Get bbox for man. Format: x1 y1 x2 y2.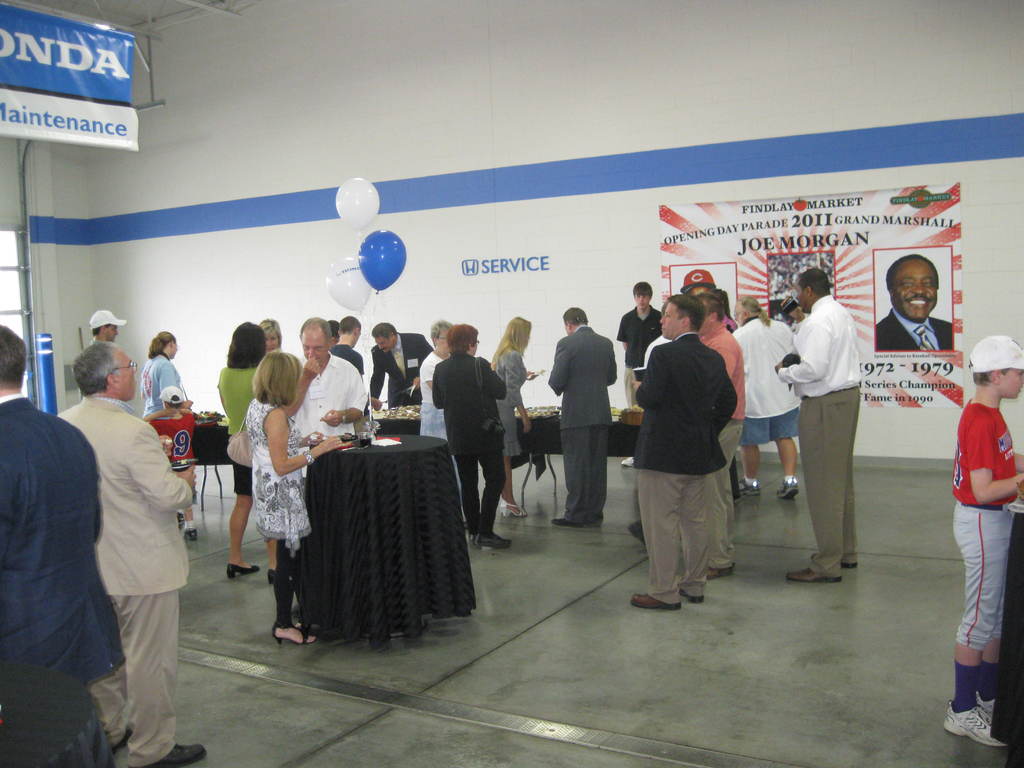
0 324 125 691.
